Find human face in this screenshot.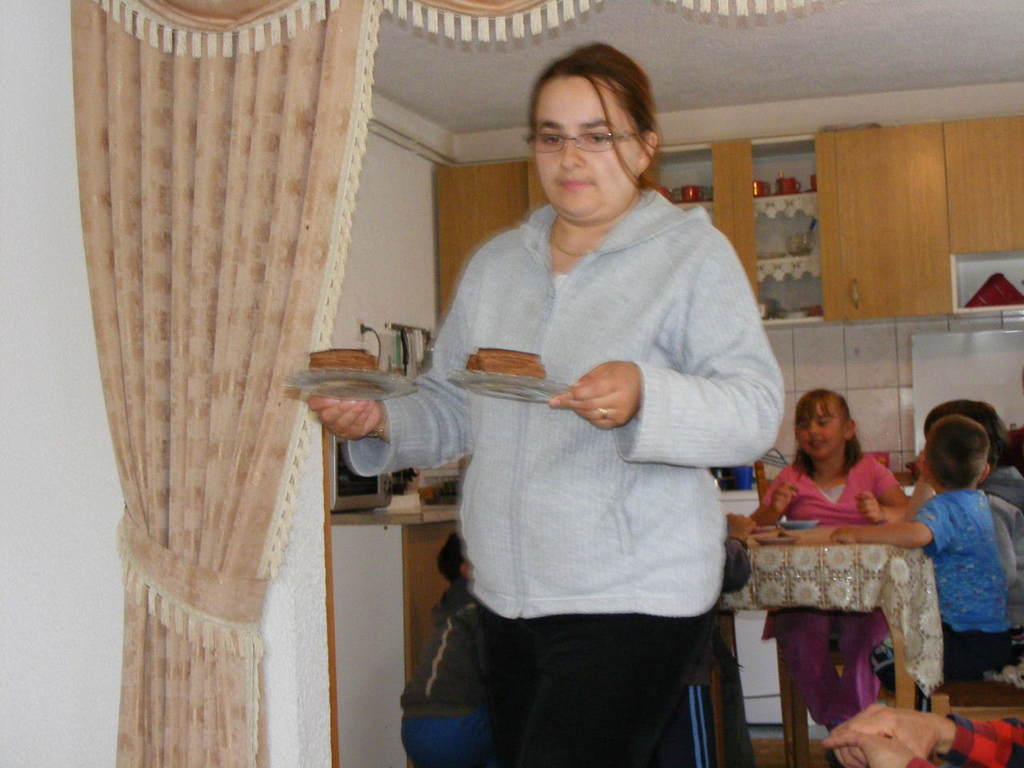
The bounding box for human face is {"left": 530, "top": 77, "right": 646, "bottom": 213}.
